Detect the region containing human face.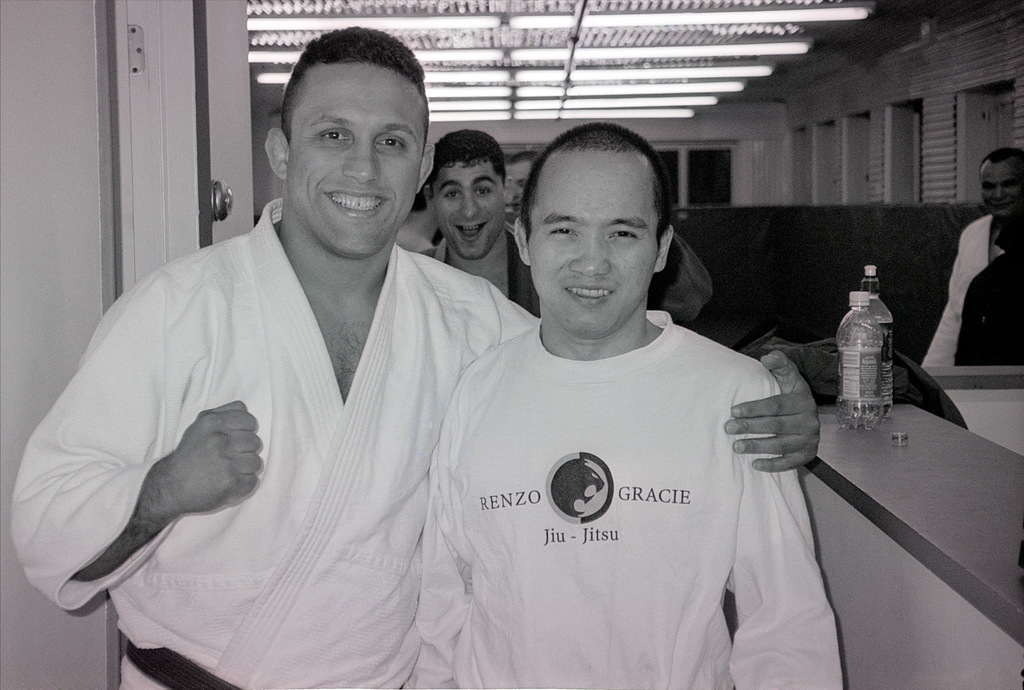
[979,159,1023,216].
